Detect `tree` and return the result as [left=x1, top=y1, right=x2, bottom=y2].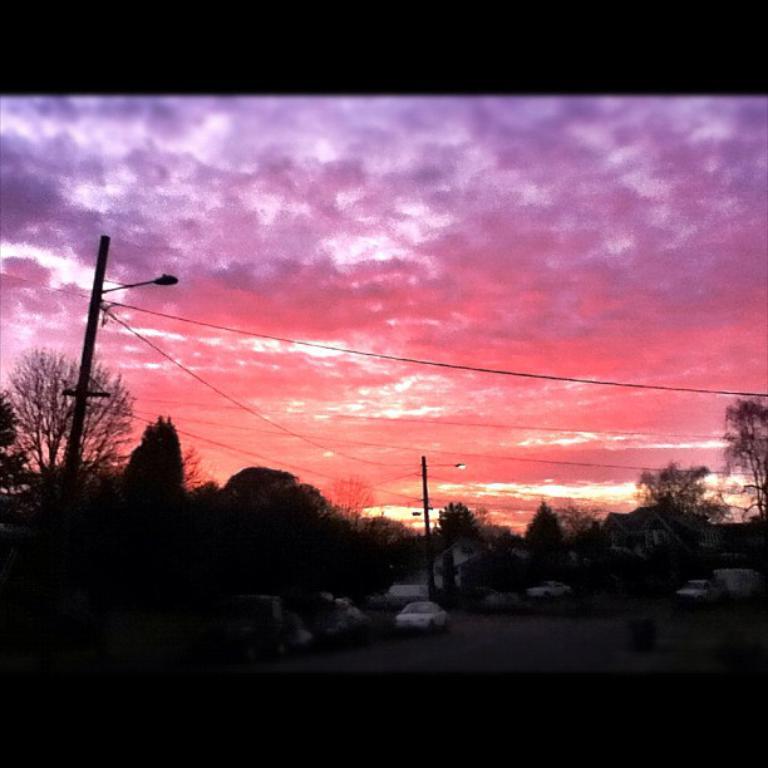
[left=0, top=390, right=39, bottom=489].
